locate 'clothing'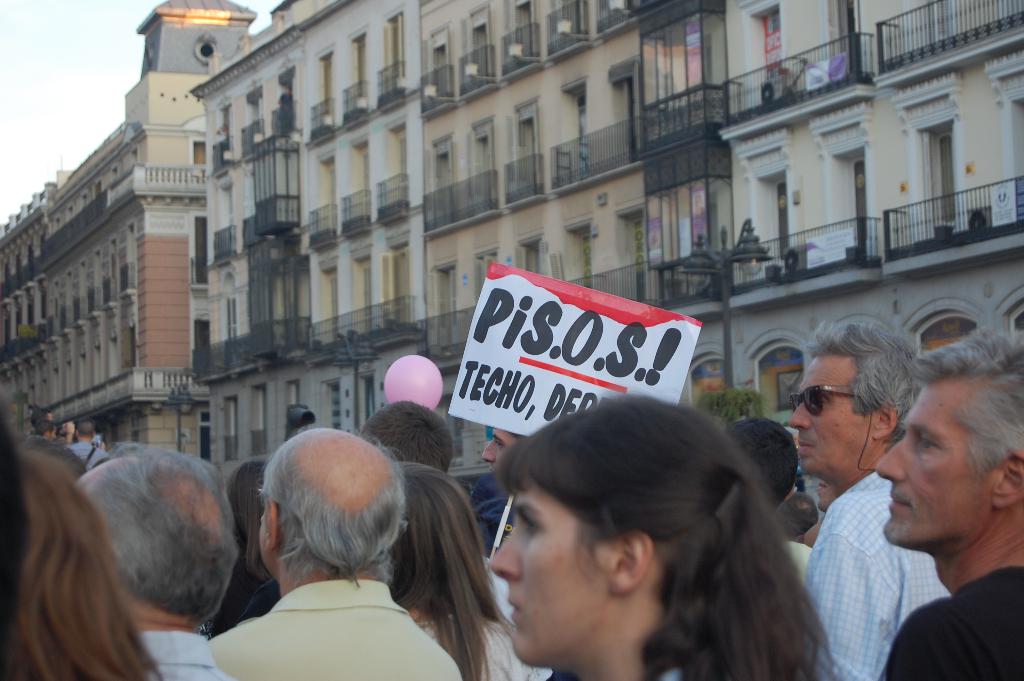
[x1=882, y1=569, x2=1023, y2=680]
